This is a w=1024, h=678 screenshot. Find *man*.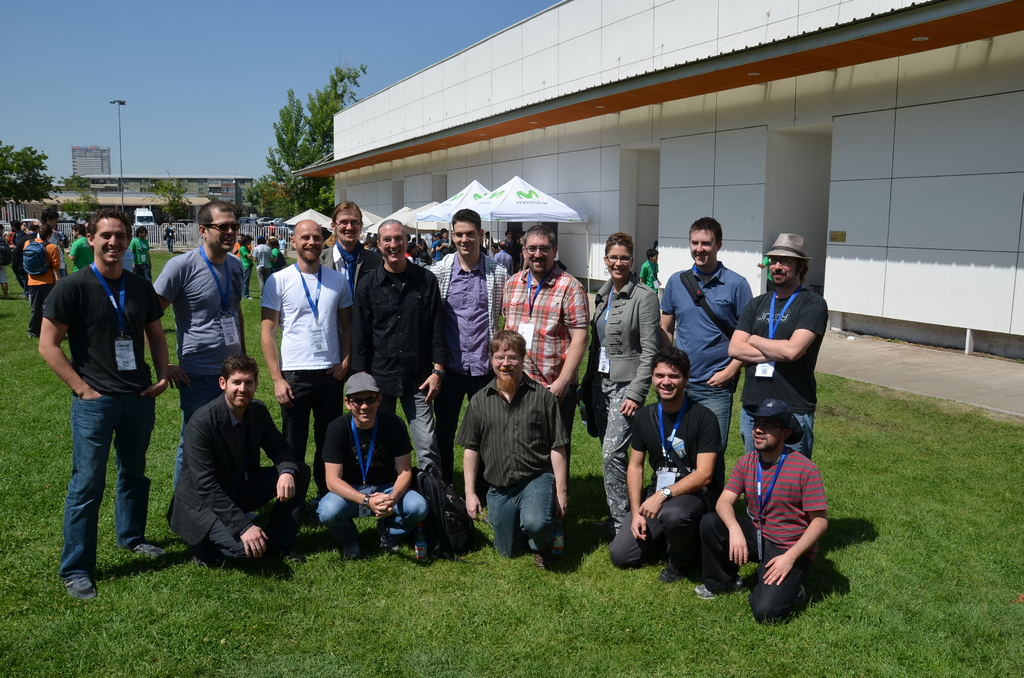
Bounding box: rect(135, 198, 253, 516).
